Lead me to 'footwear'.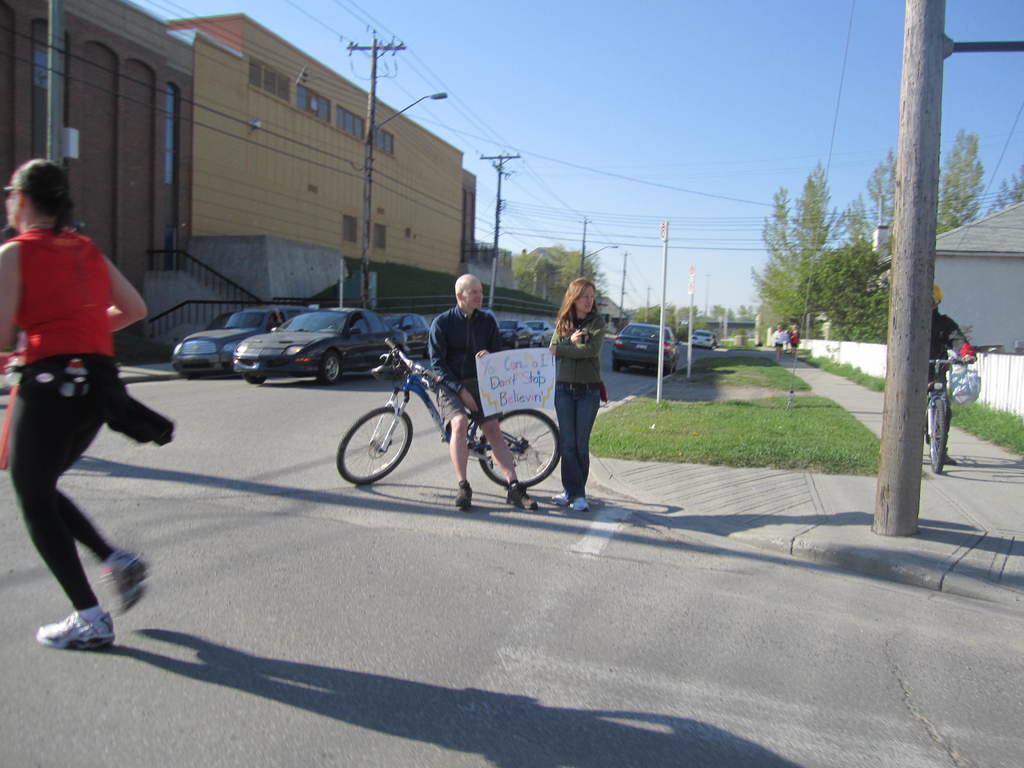
Lead to region(502, 479, 538, 515).
